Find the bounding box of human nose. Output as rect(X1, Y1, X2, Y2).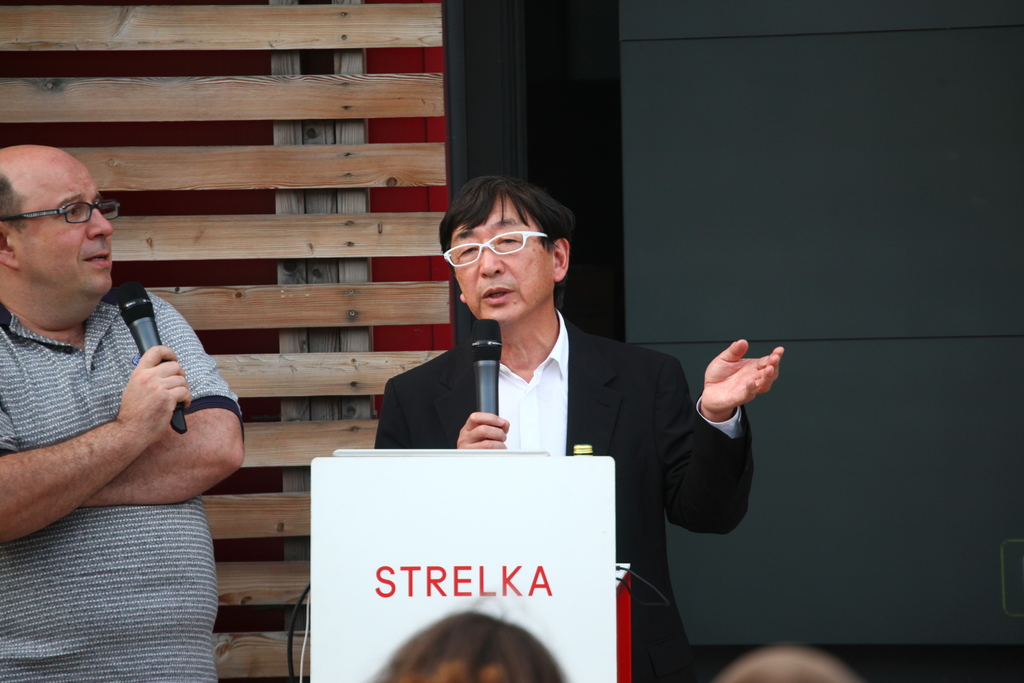
rect(88, 205, 113, 238).
